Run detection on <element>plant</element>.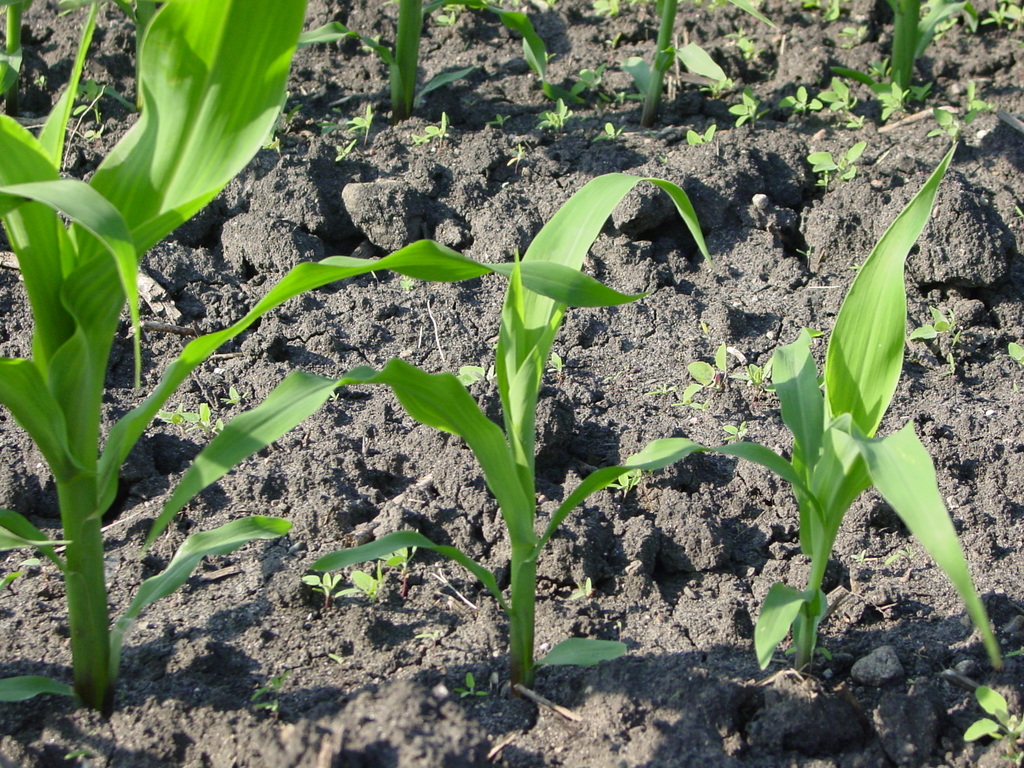
Result: BBox(300, 573, 346, 609).
